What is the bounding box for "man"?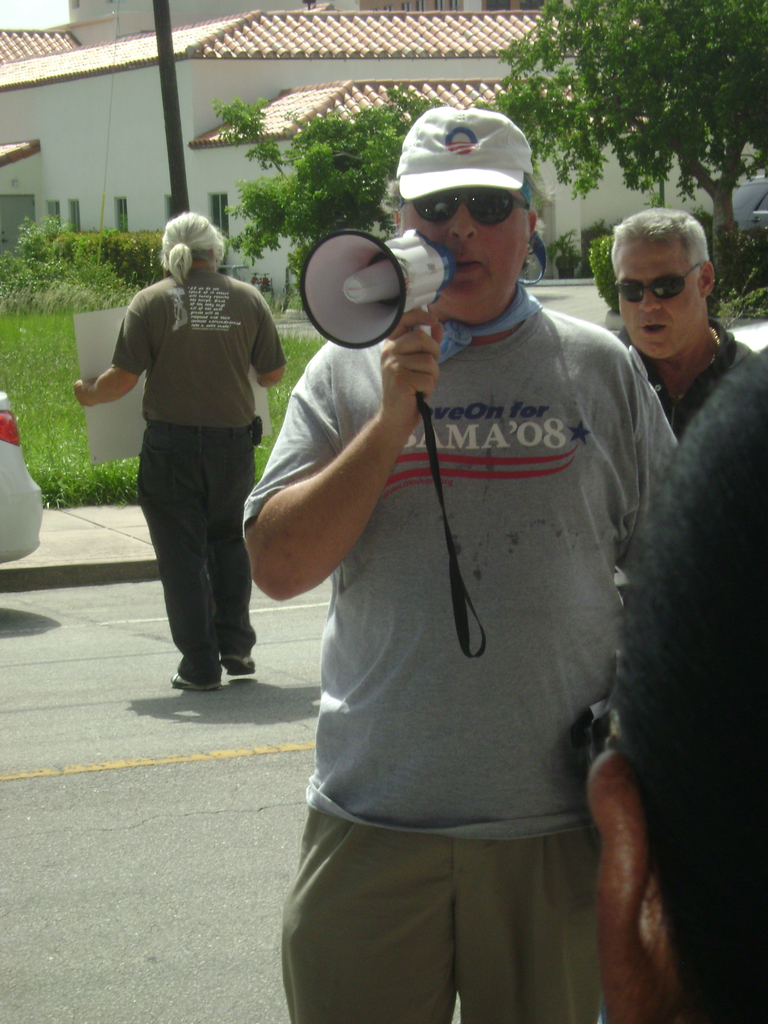
(584,348,767,1023).
